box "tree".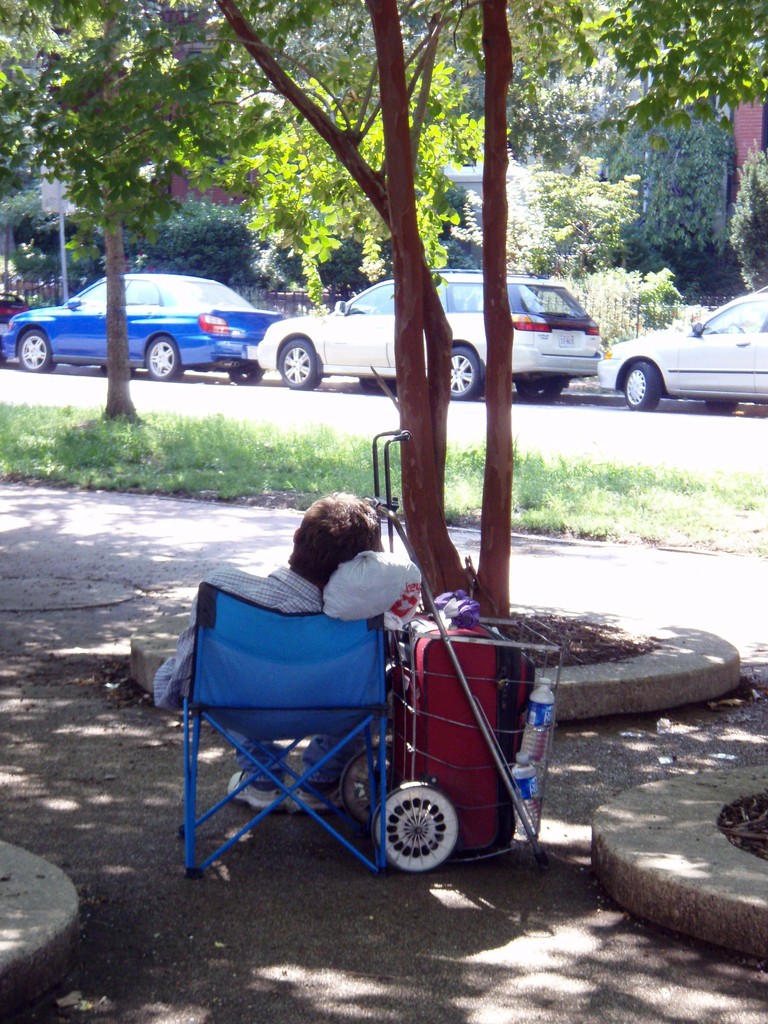
BBox(132, 196, 262, 297).
